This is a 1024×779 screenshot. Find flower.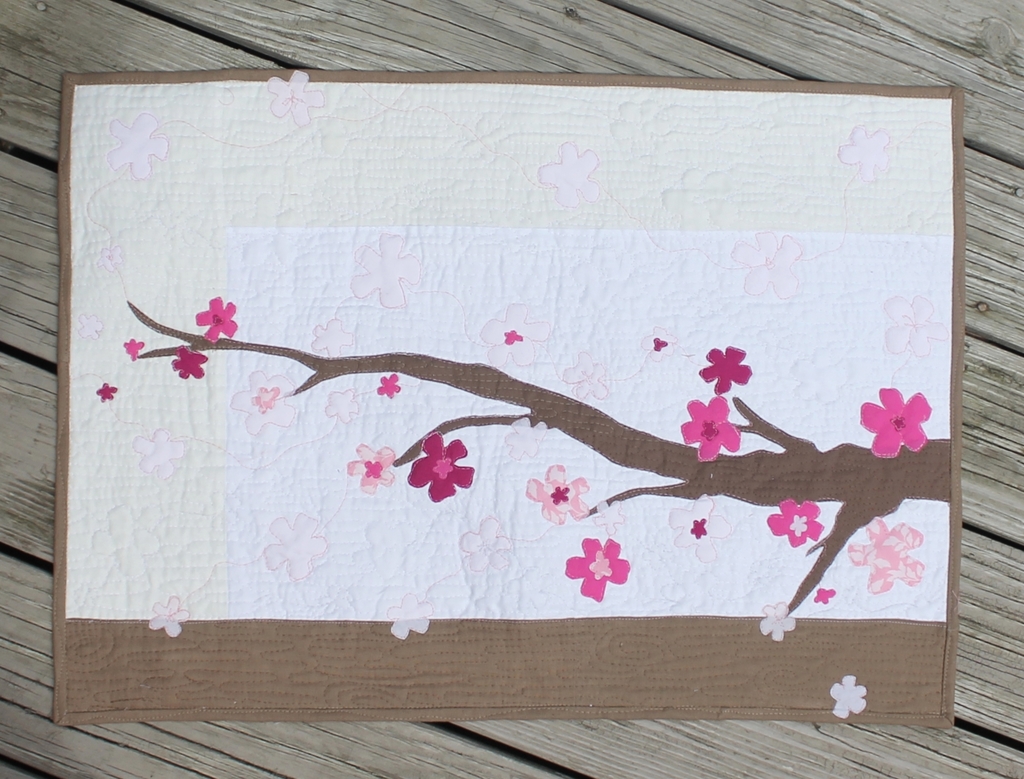
Bounding box: bbox=[410, 433, 472, 502].
